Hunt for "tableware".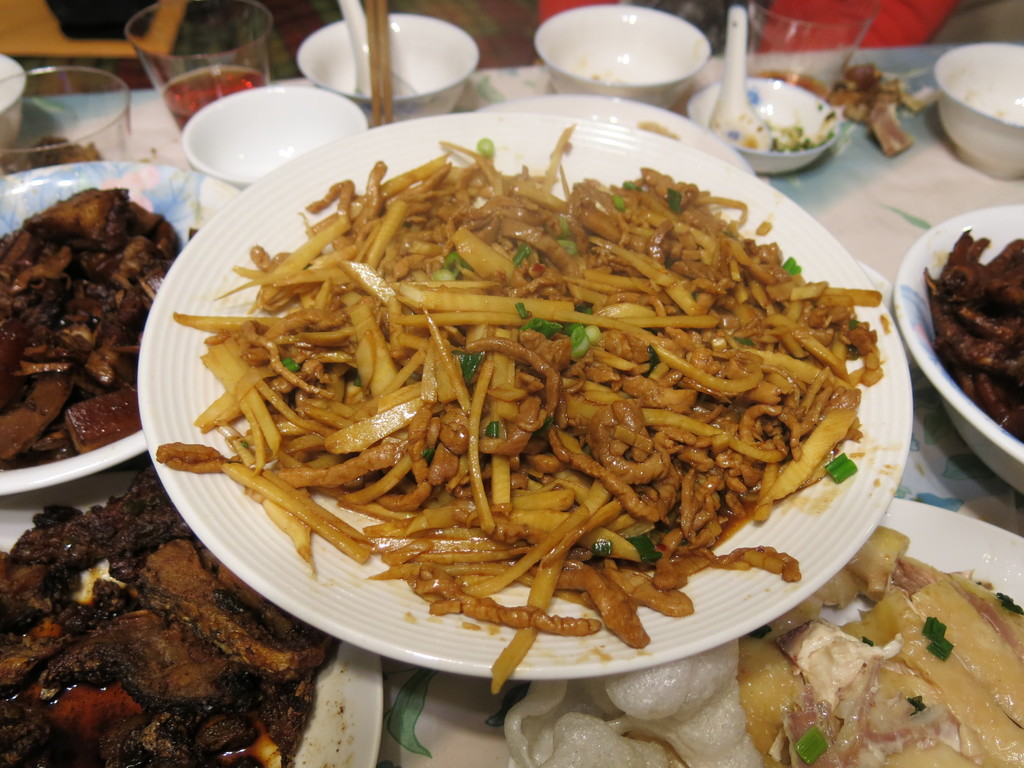
Hunted down at bbox=(381, 496, 1023, 767).
